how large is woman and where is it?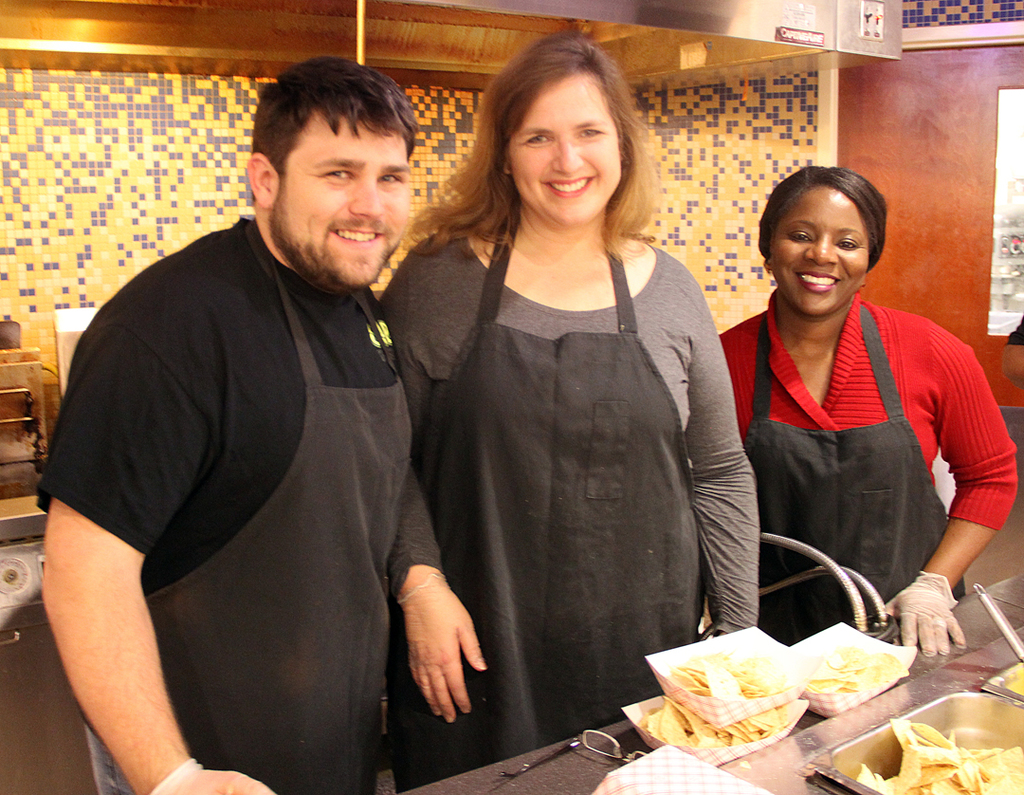
Bounding box: x1=718 y1=161 x2=1020 y2=661.
